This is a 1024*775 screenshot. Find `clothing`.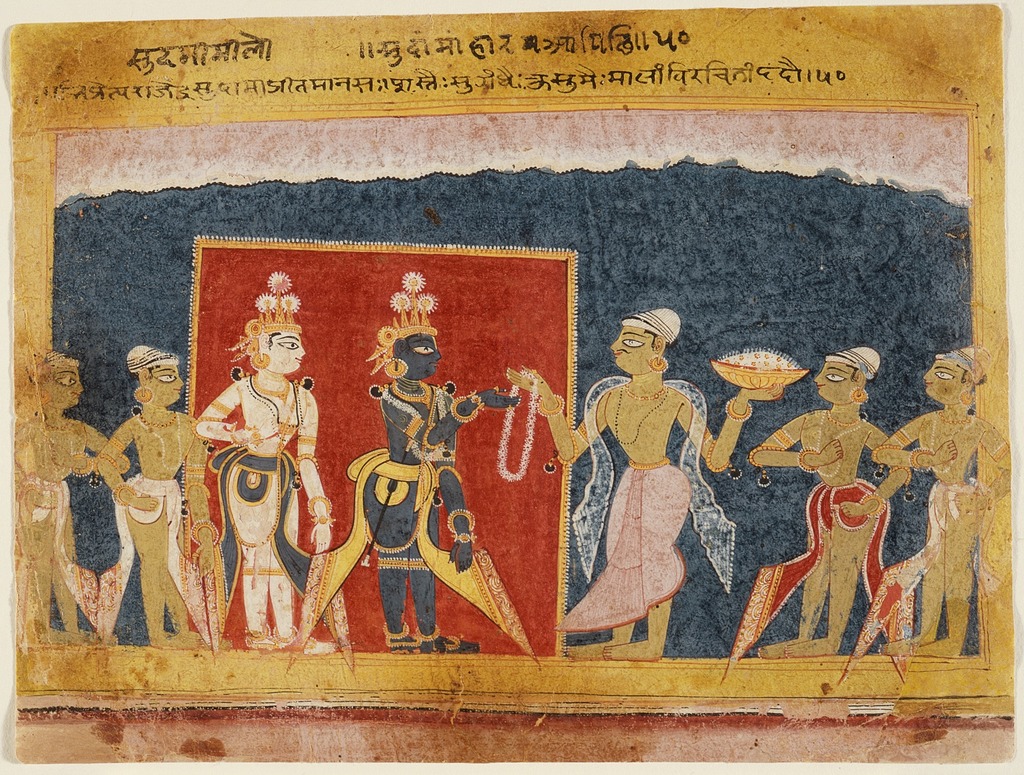
Bounding box: 205,444,358,667.
